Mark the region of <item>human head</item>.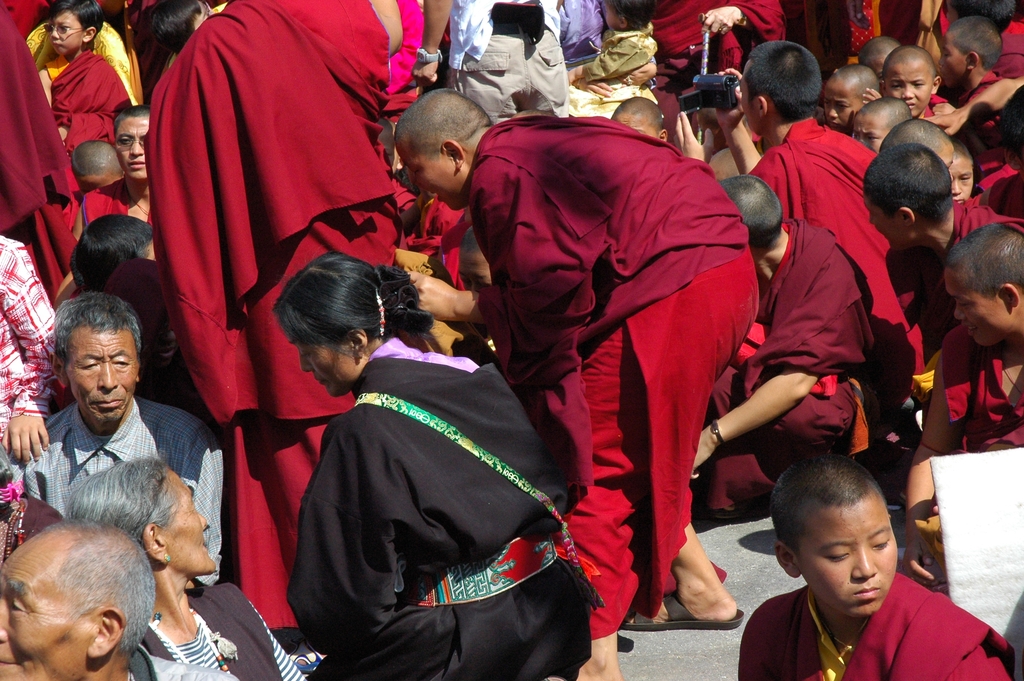
Region: box(942, 223, 1023, 345).
